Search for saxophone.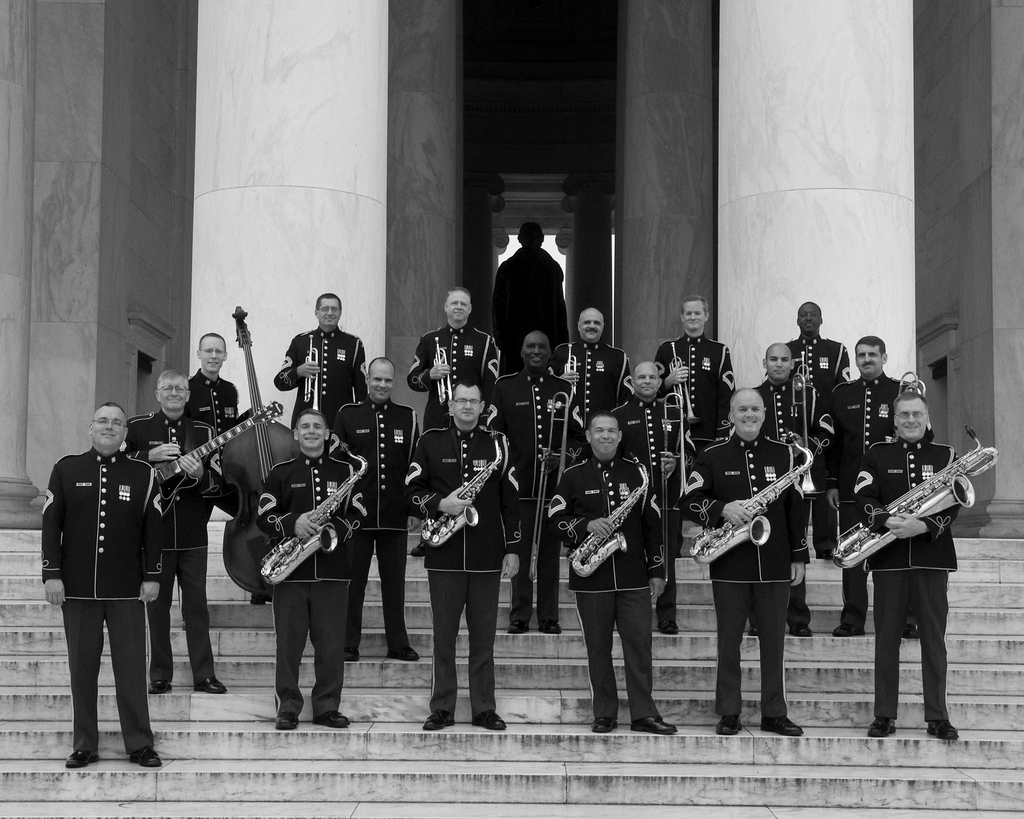
Found at box(691, 427, 813, 567).
